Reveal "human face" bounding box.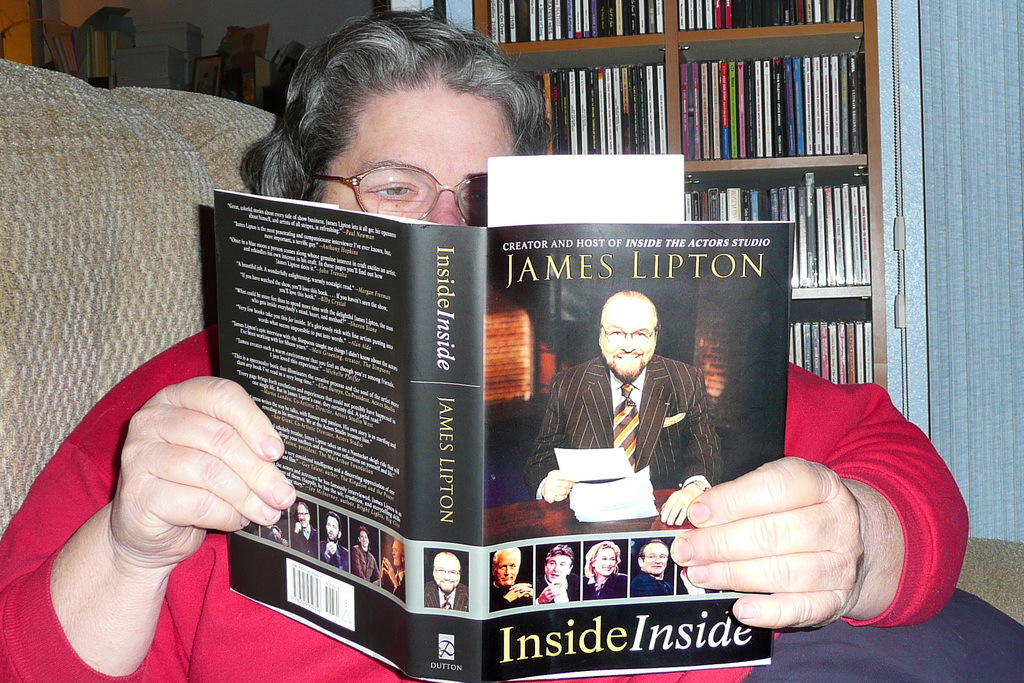
Revealed: Rect(641, 545, 668, 571).
